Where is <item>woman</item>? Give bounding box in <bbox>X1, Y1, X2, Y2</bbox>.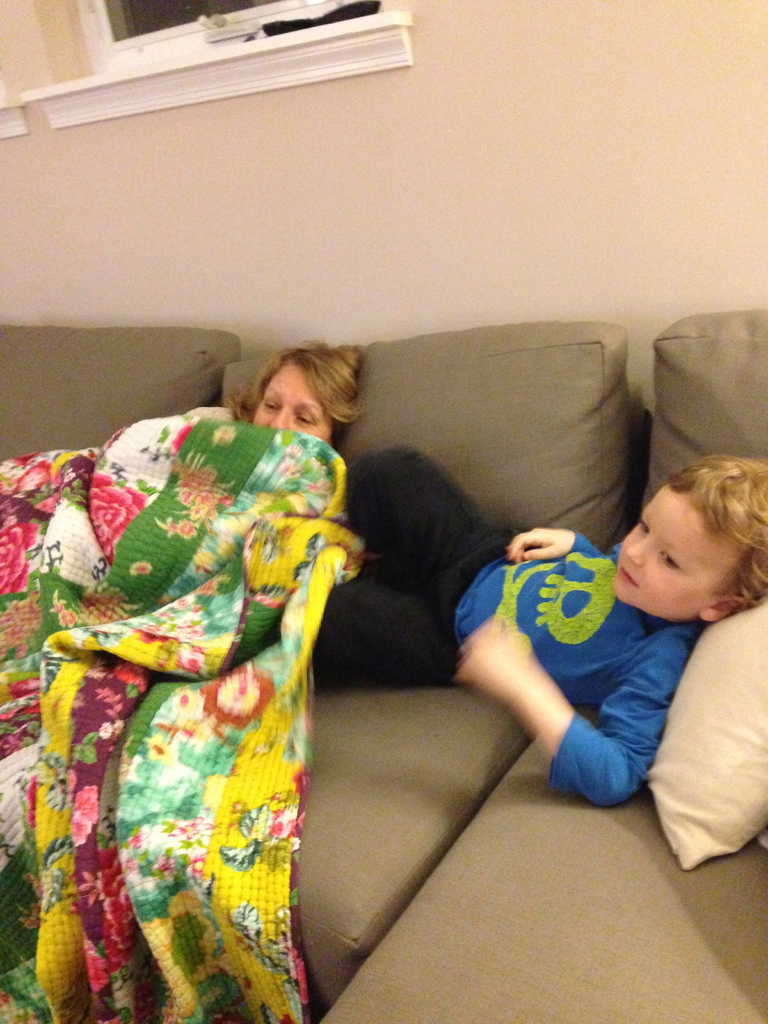
<bbox>237, 345, 364, 442</bbox>.
